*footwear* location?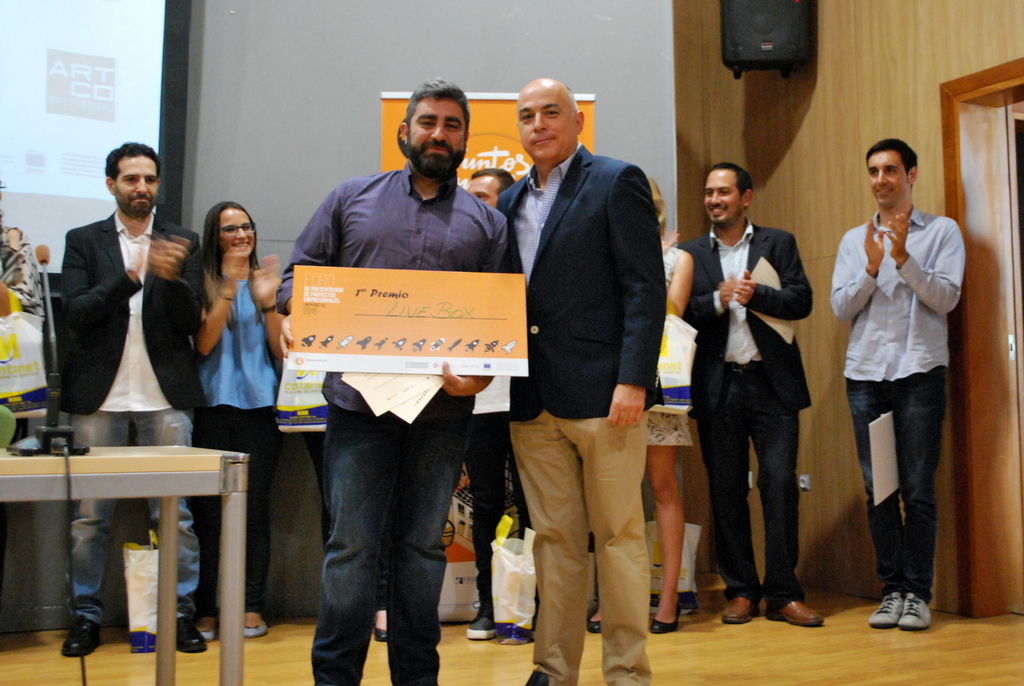
rect(371, 627, 391, 642)
